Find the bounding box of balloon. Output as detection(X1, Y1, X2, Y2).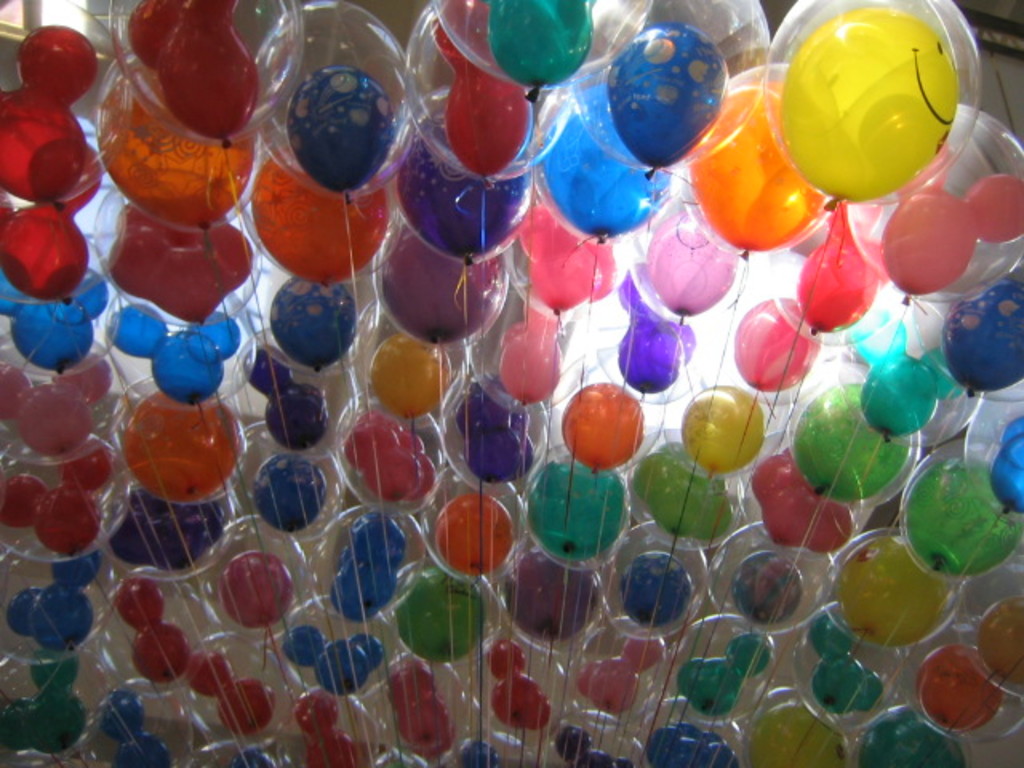
detection(677, 626, 771, 720).
